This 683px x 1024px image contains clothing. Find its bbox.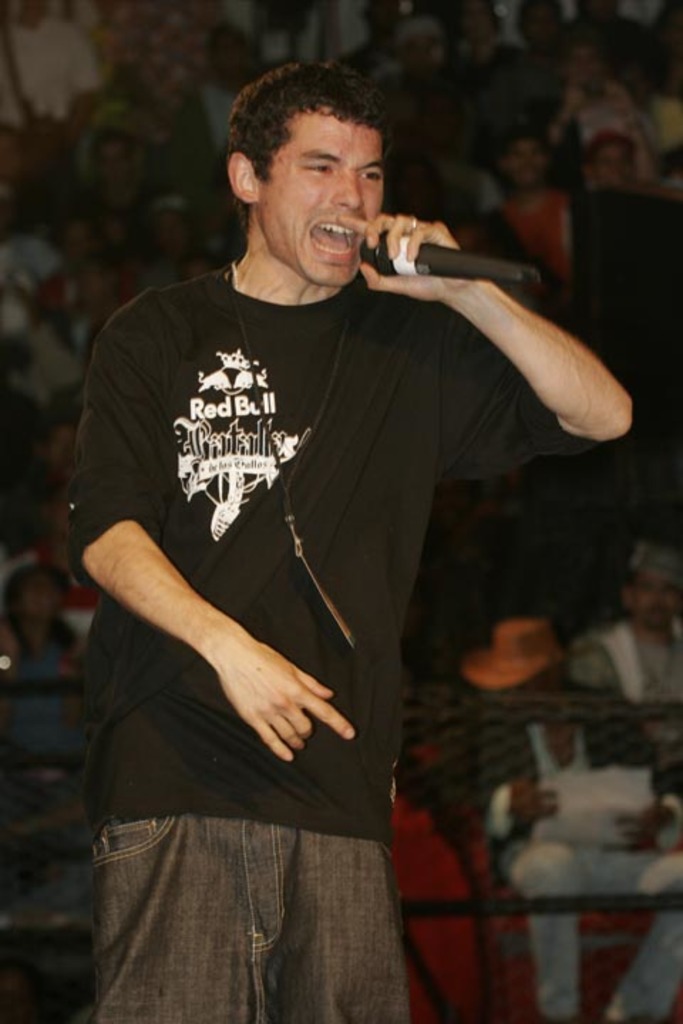
Rect(561, 80, 649, 192).
